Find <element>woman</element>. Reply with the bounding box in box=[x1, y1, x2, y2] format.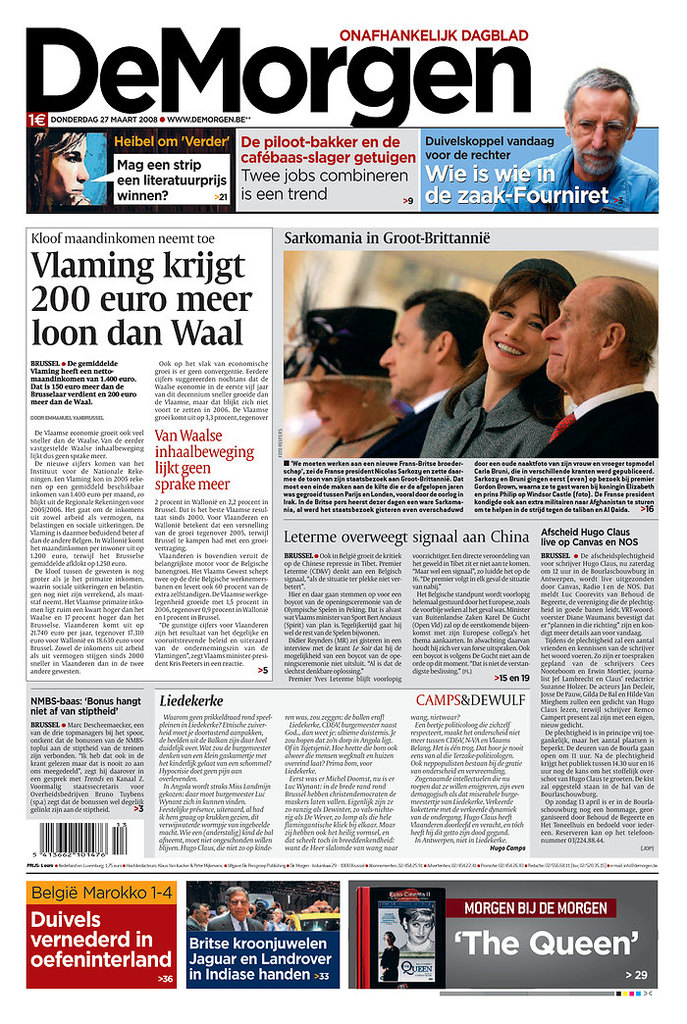
box=[415, 262, 588, 461].
